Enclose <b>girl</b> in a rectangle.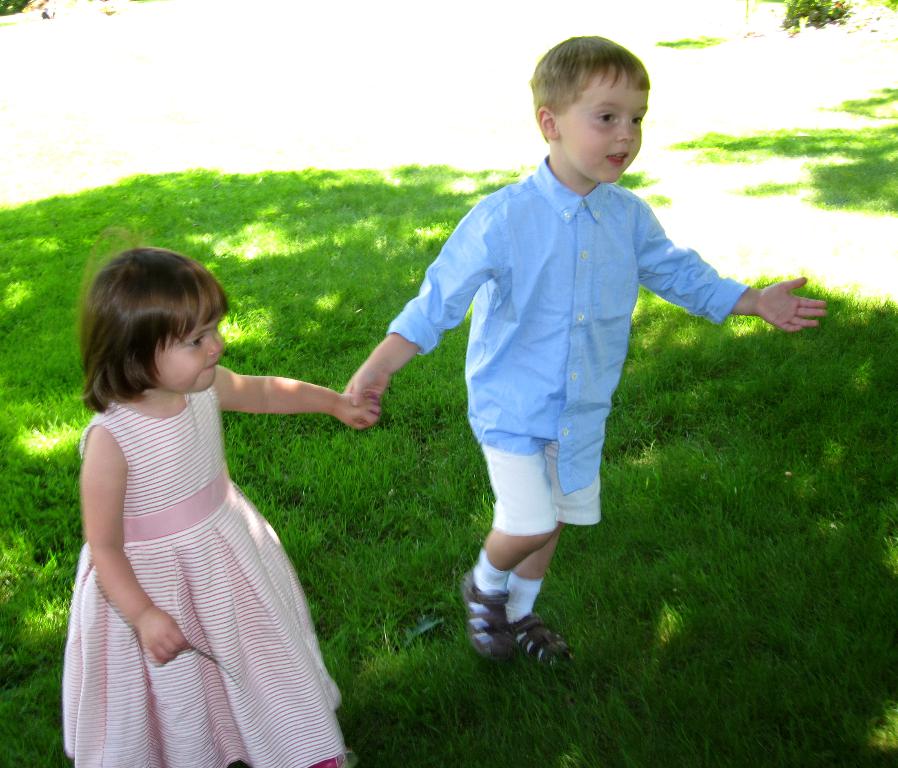
[63,240,386,767].
